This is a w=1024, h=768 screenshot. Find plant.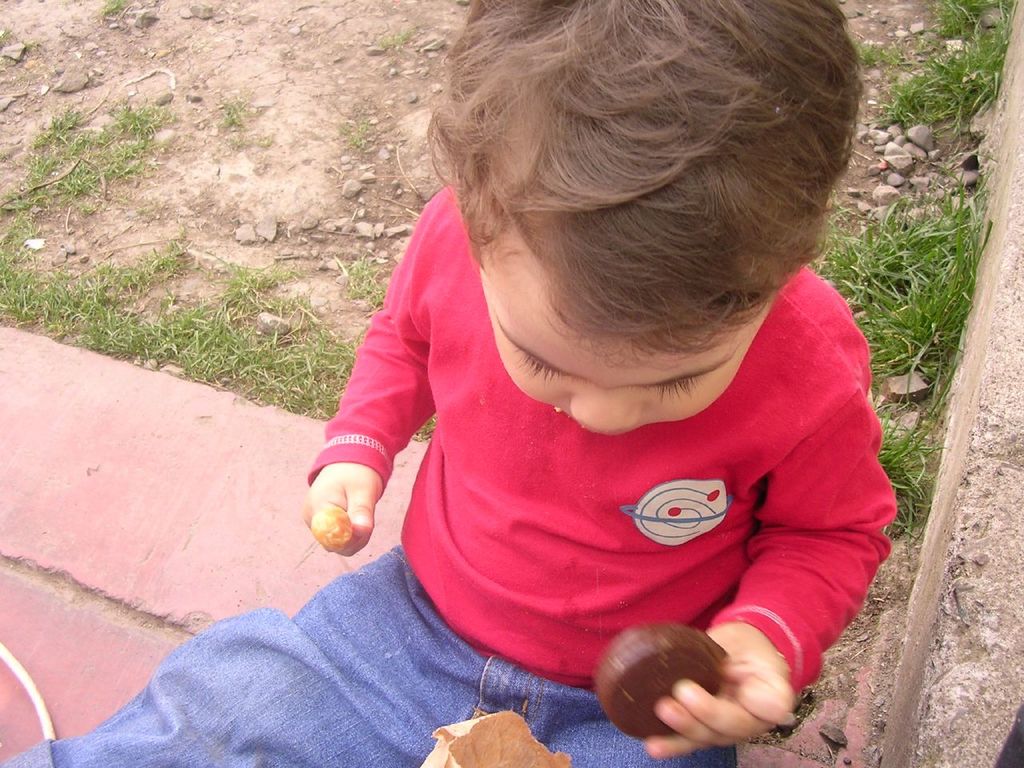
Bounding box: [219,95,243,131].
